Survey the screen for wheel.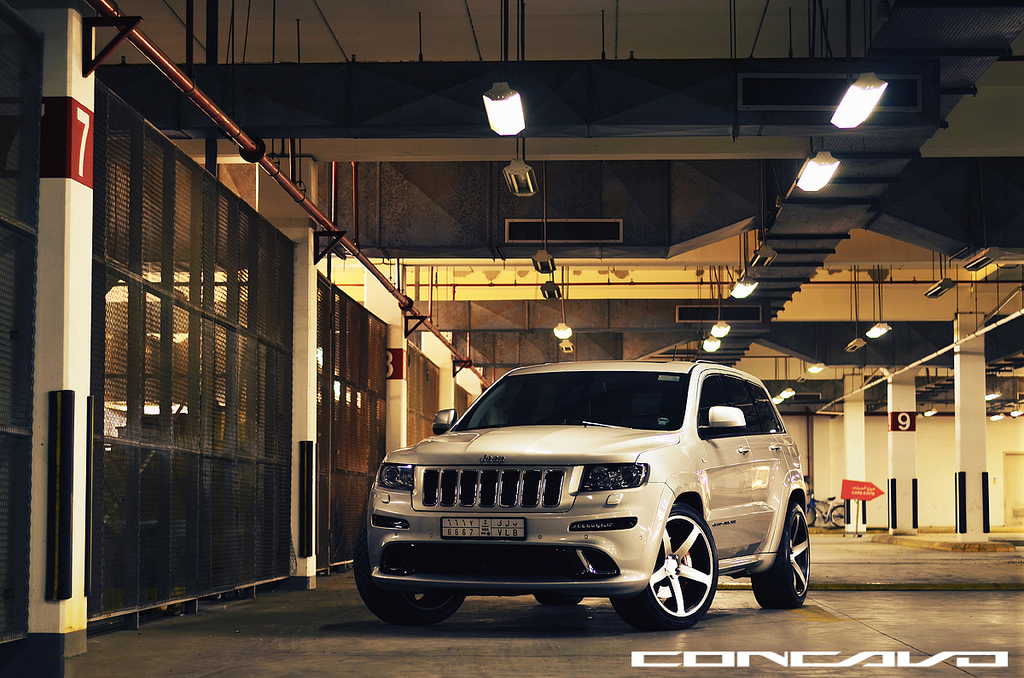
Survey found: {"left": 619, "top": 524, "right": 725, "bottom": 629}.
